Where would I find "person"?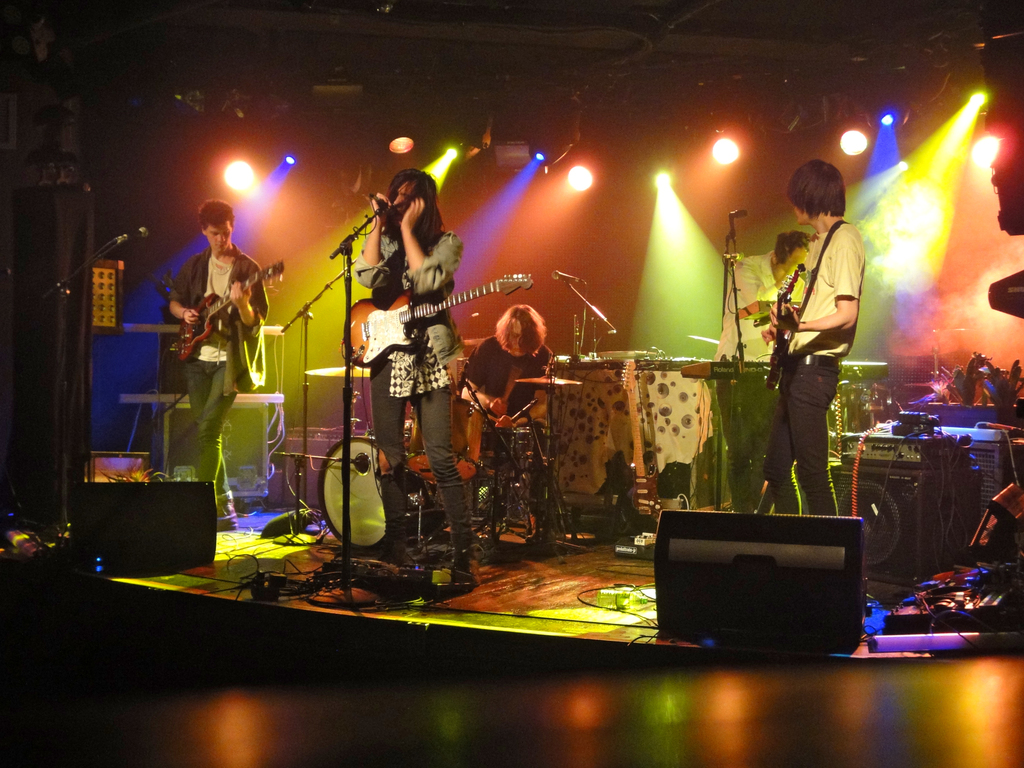
At bbox(355, 161, 464, 599).
